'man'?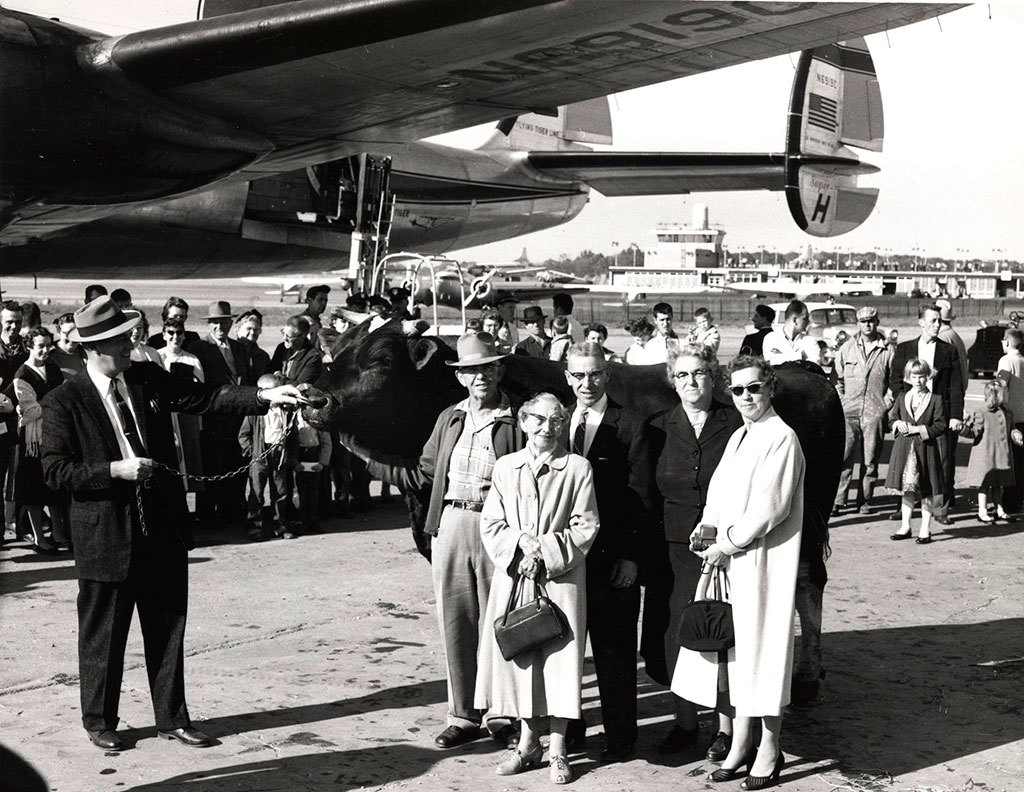
Rect(890, 307, 966, 519)
